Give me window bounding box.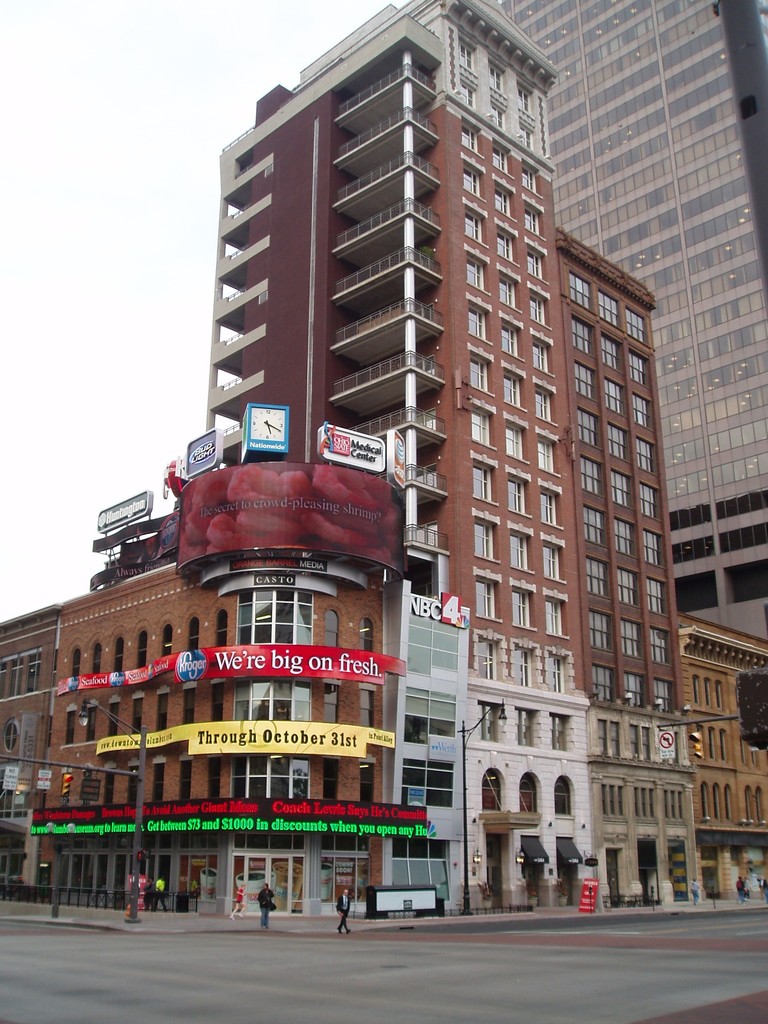
(x1=461, y1=164, x2=481, y2=197).
